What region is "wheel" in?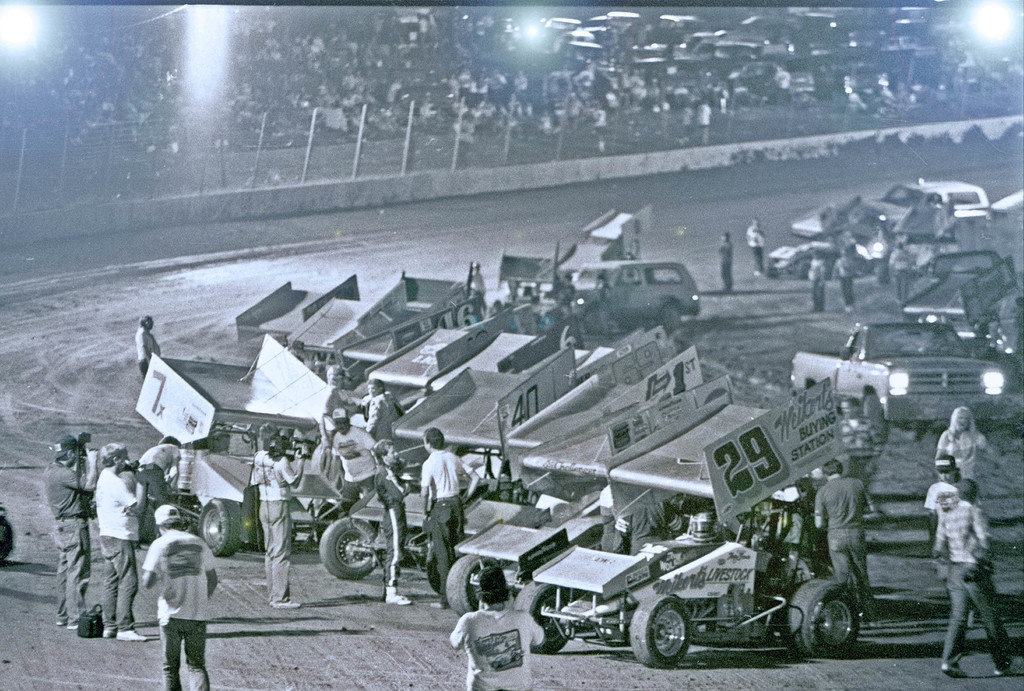
Rect(794, 581, 858, 651).
